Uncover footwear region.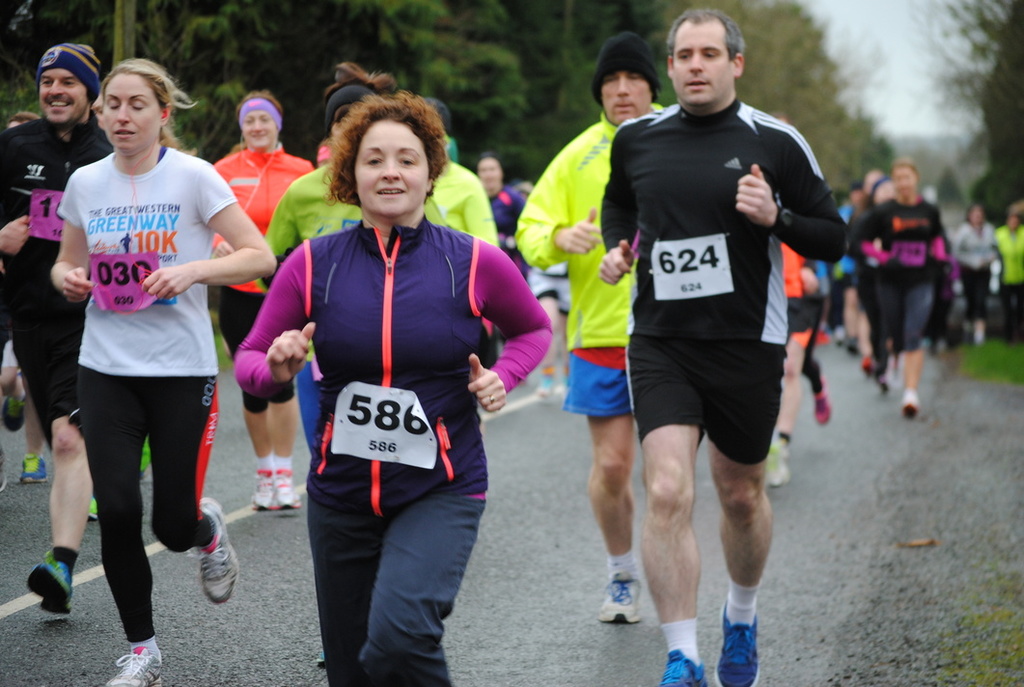
Uncovered: (99,641,166,686).
